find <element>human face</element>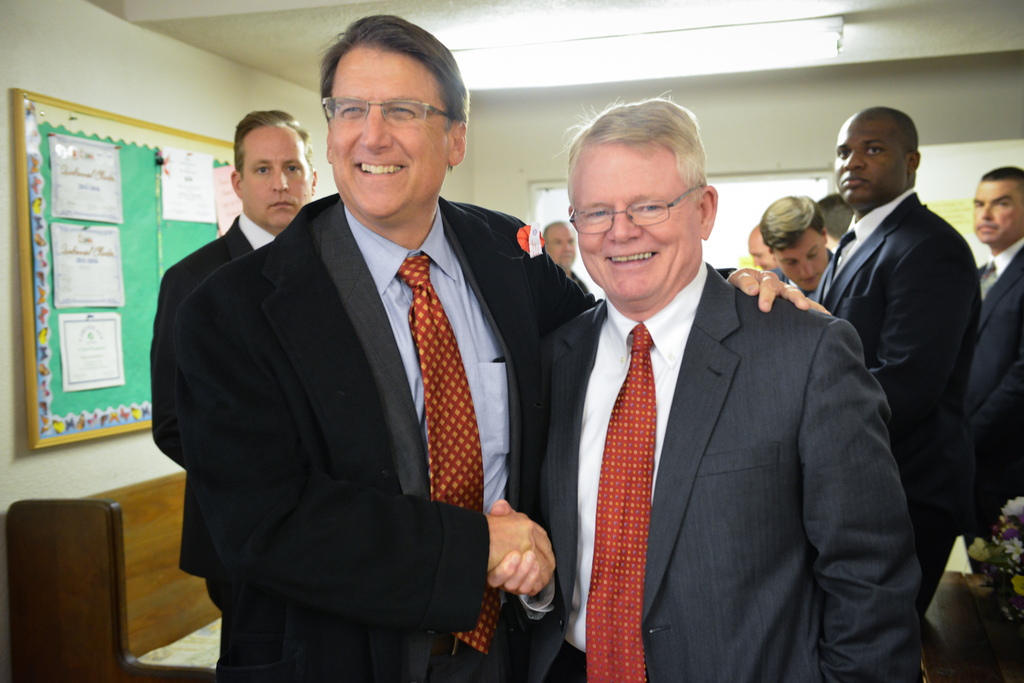
[332,42,444,218]
